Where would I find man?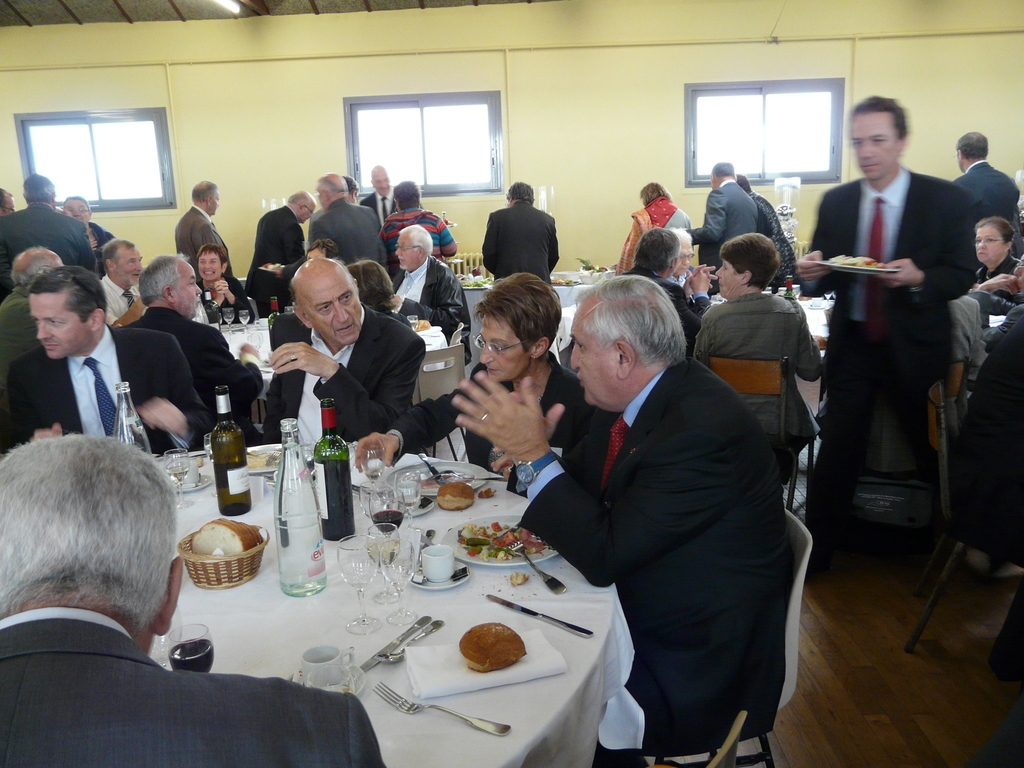
At [x1=365, y1=169, x2=418, y2=228].
